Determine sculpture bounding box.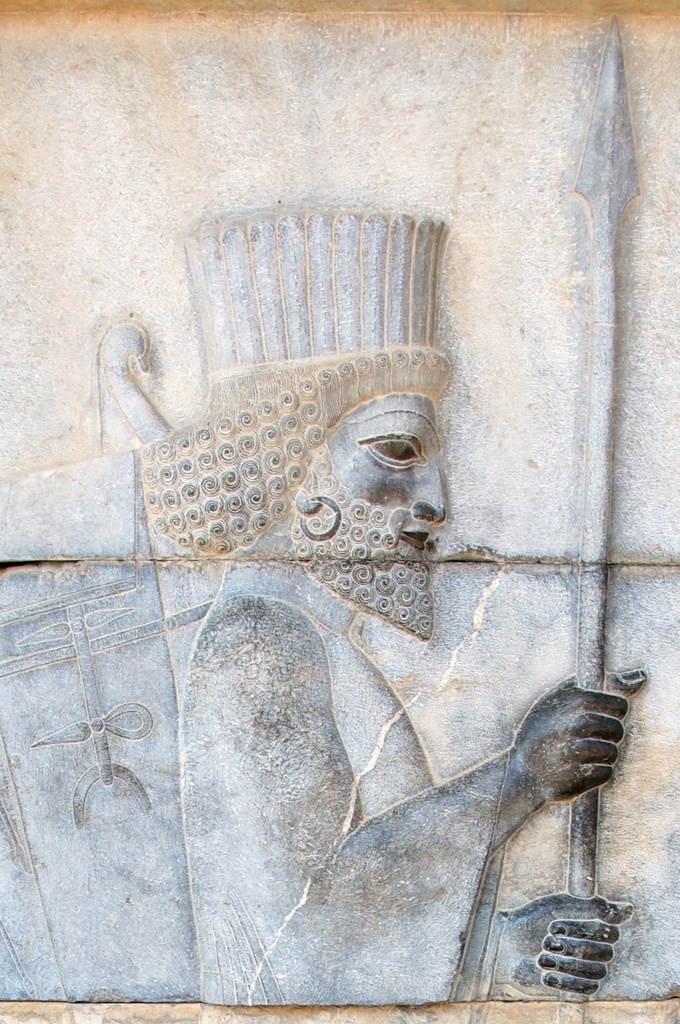
Determined: left=0, top=140, right=679, bottom=1023.
